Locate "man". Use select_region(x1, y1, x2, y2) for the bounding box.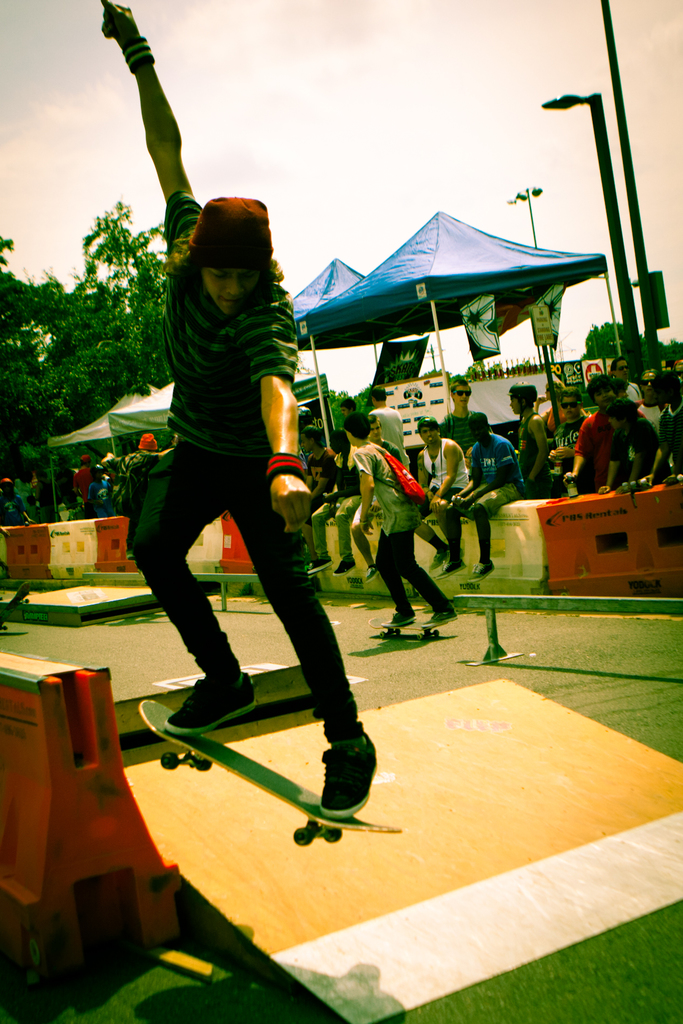
select_region(640, 369, 661, 477).
